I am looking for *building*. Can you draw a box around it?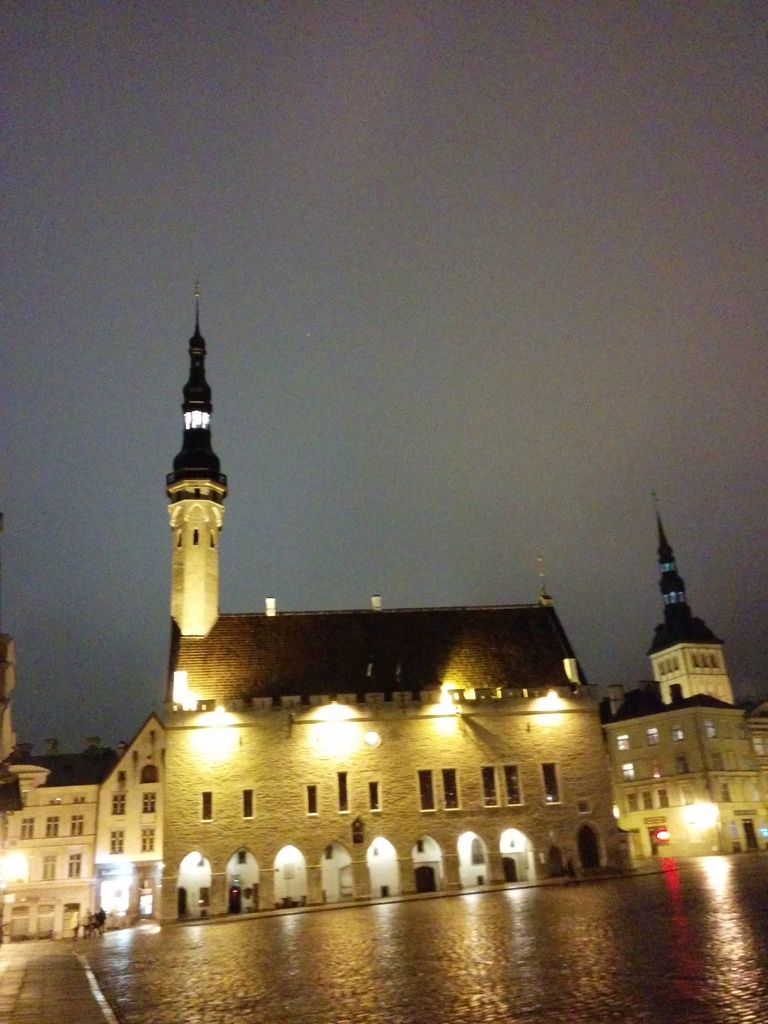
Sure, the bounding box is {"left": 0, "top": 291, "right": 767, "bottom": 936}.
